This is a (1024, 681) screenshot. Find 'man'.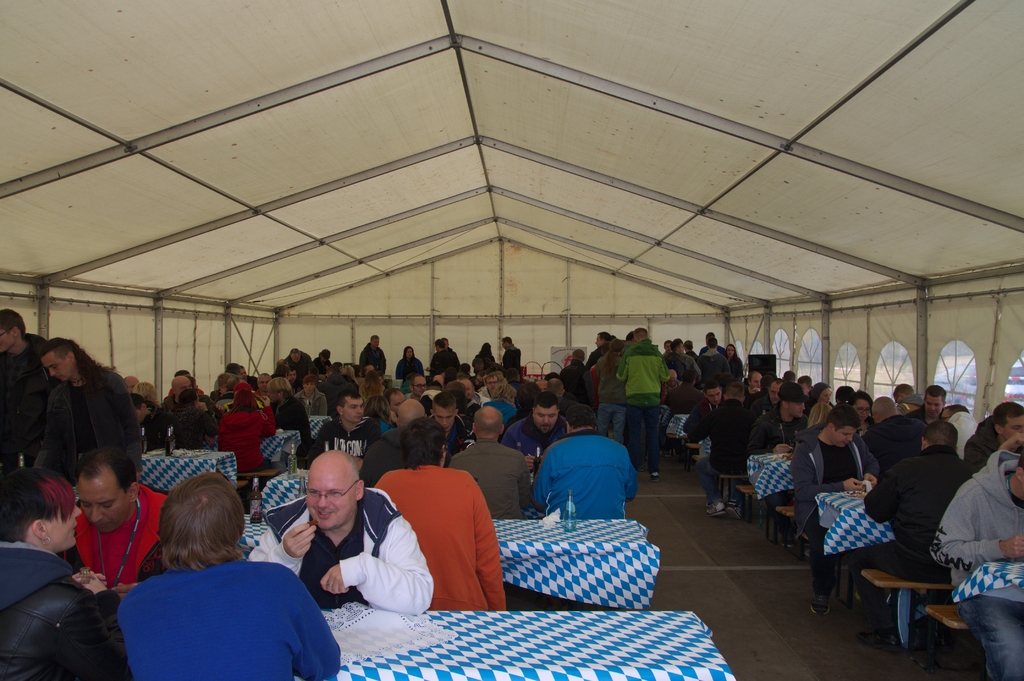
Bounding box: 477,372,499,399.
